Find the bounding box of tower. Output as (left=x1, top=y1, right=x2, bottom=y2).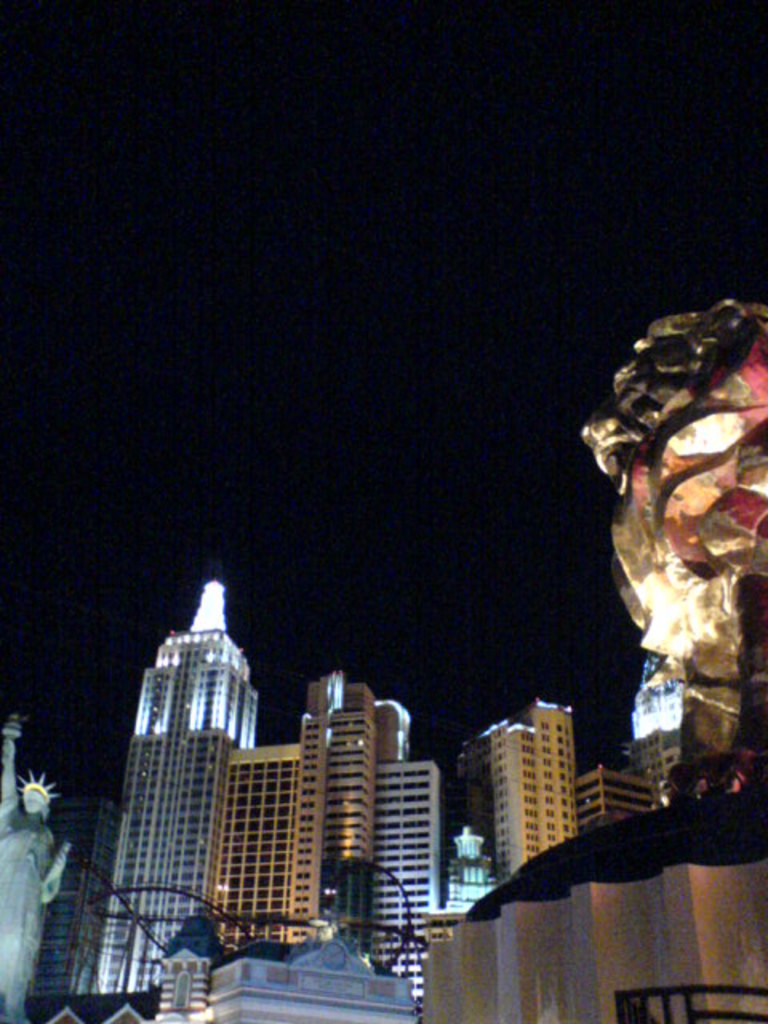
(left=467, top=691, right=603, bottom=870).
